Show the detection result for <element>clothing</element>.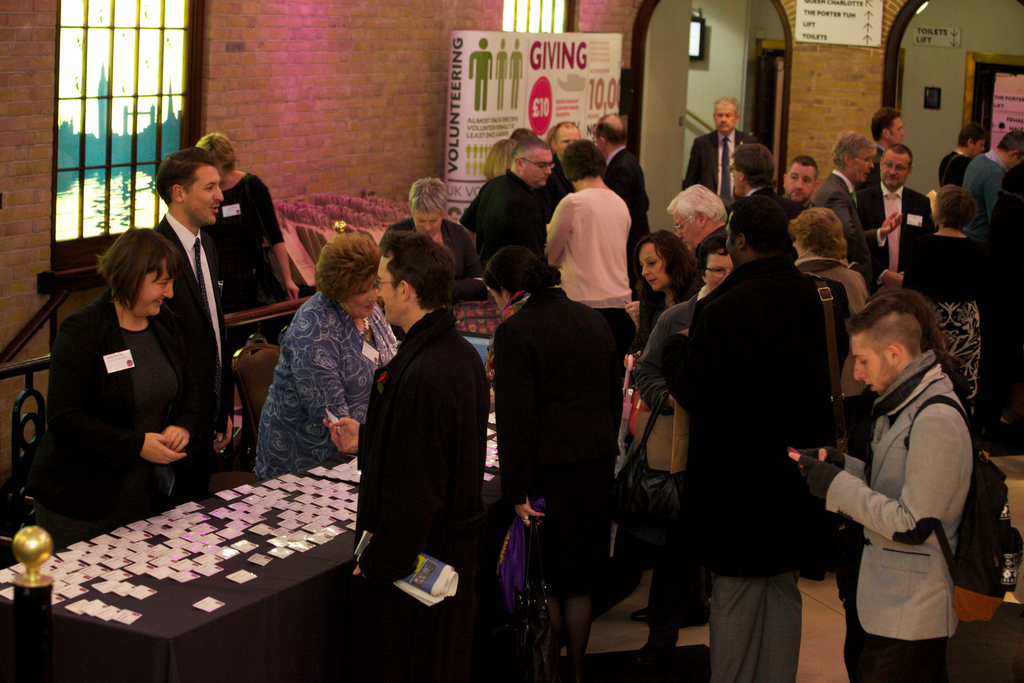
[484,281,620,593].
